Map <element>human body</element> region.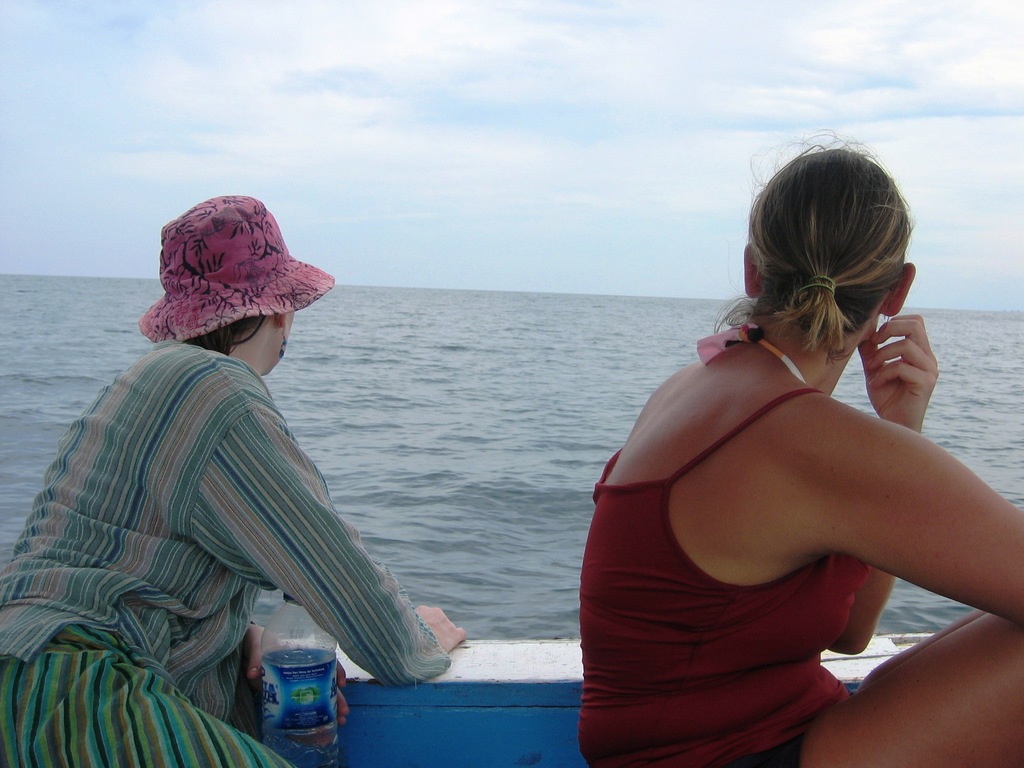
Mapped to bbox=[0, 185, 468, 767].
